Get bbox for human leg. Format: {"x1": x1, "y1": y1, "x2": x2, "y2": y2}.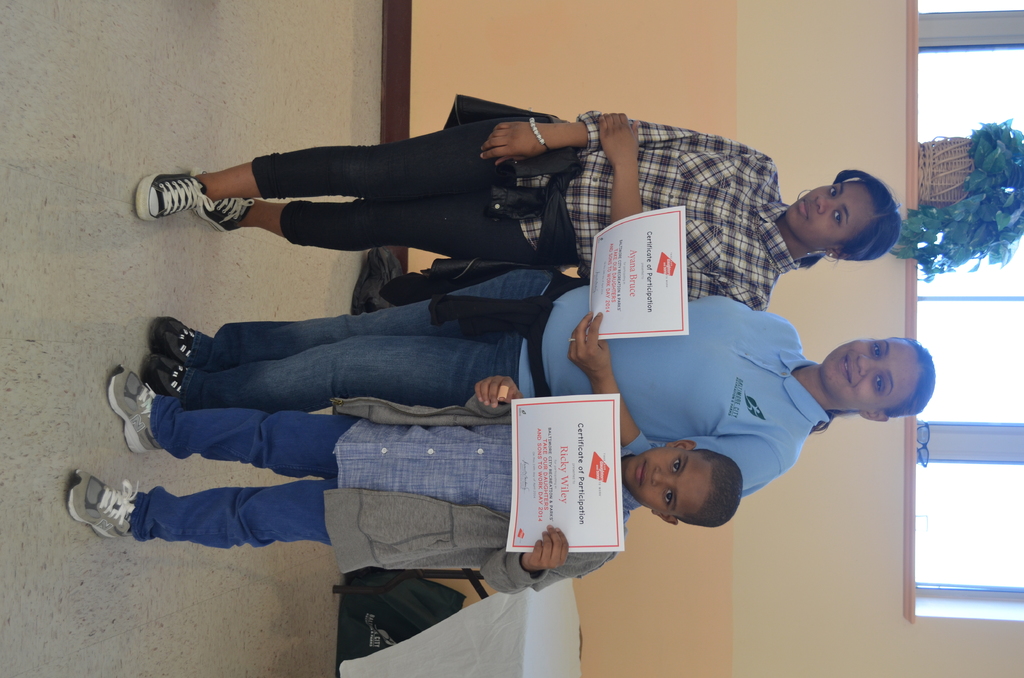
{"x1": 153, "y1": 271, "x2": 553, "y2": 371}.
